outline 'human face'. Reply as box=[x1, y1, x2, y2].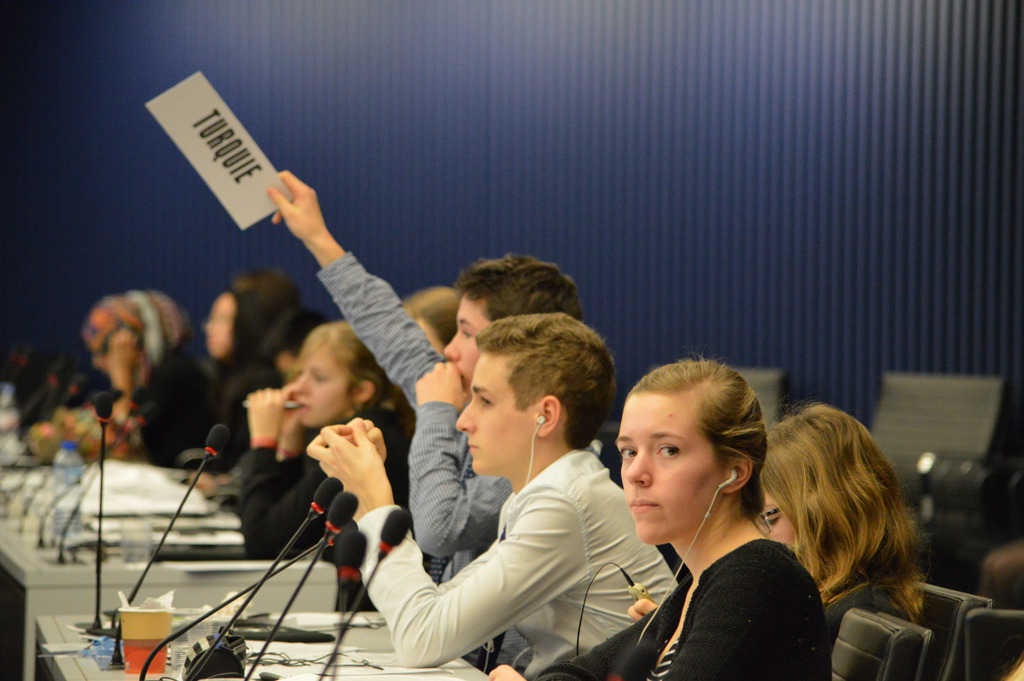
box=[619, 395, 719, 545].
